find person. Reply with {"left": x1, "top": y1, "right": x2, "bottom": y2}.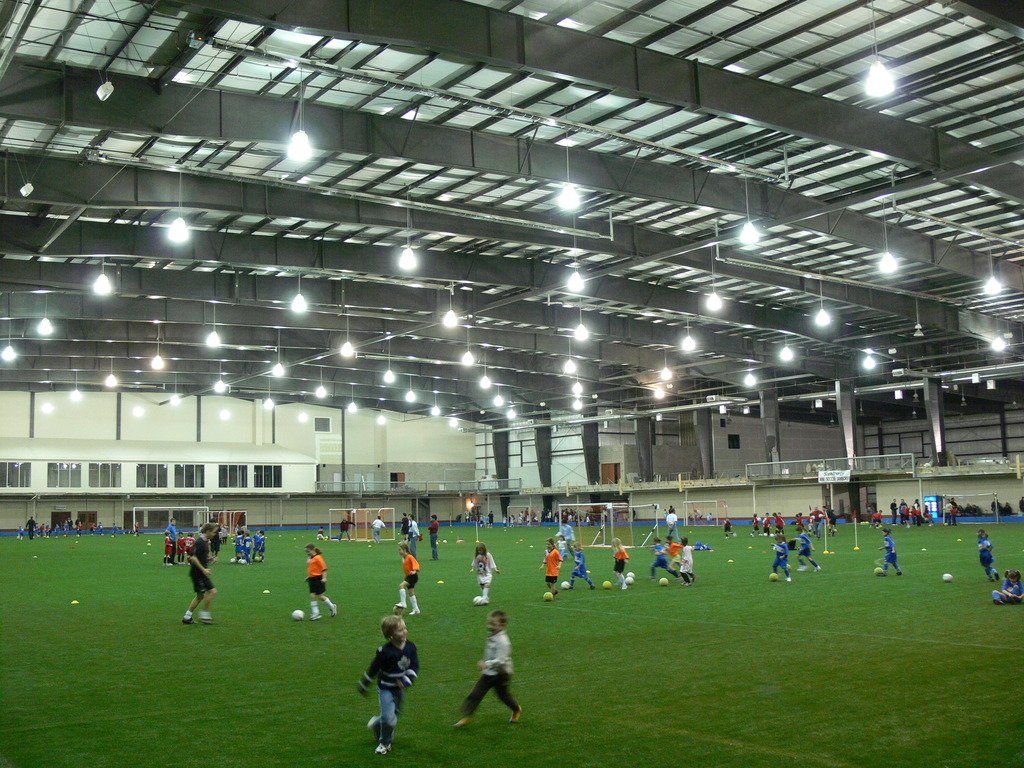
{"left": 663, "top": 536, "right": 683, "bottom": 579}.
